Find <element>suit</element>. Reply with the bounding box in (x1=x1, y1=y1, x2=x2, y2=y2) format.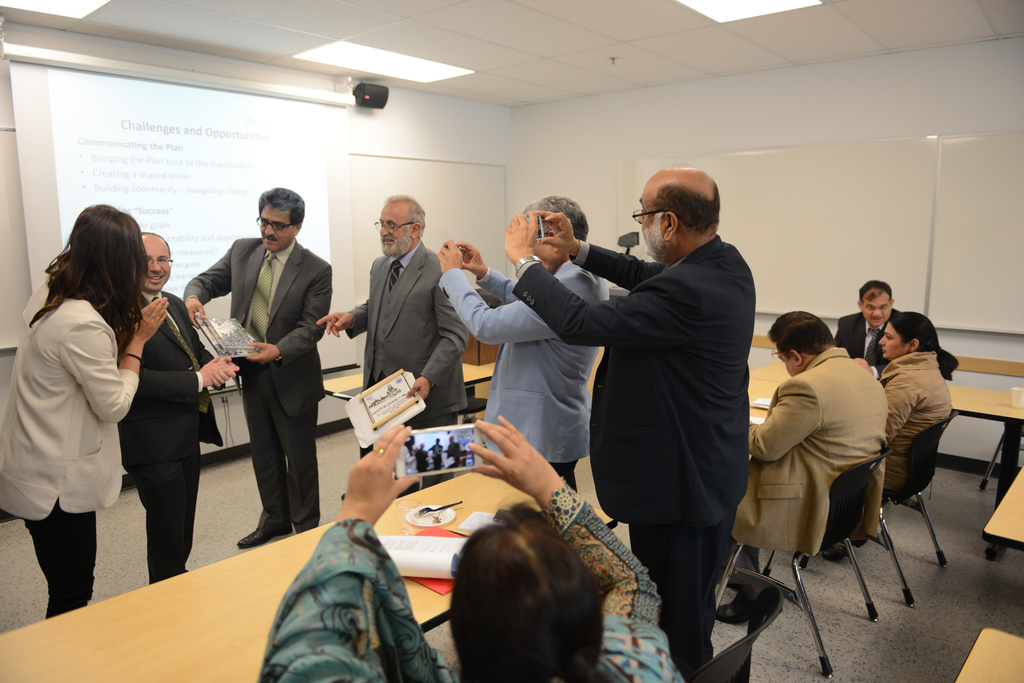
(x1=431, y1=247, x2=591, y2=498).
